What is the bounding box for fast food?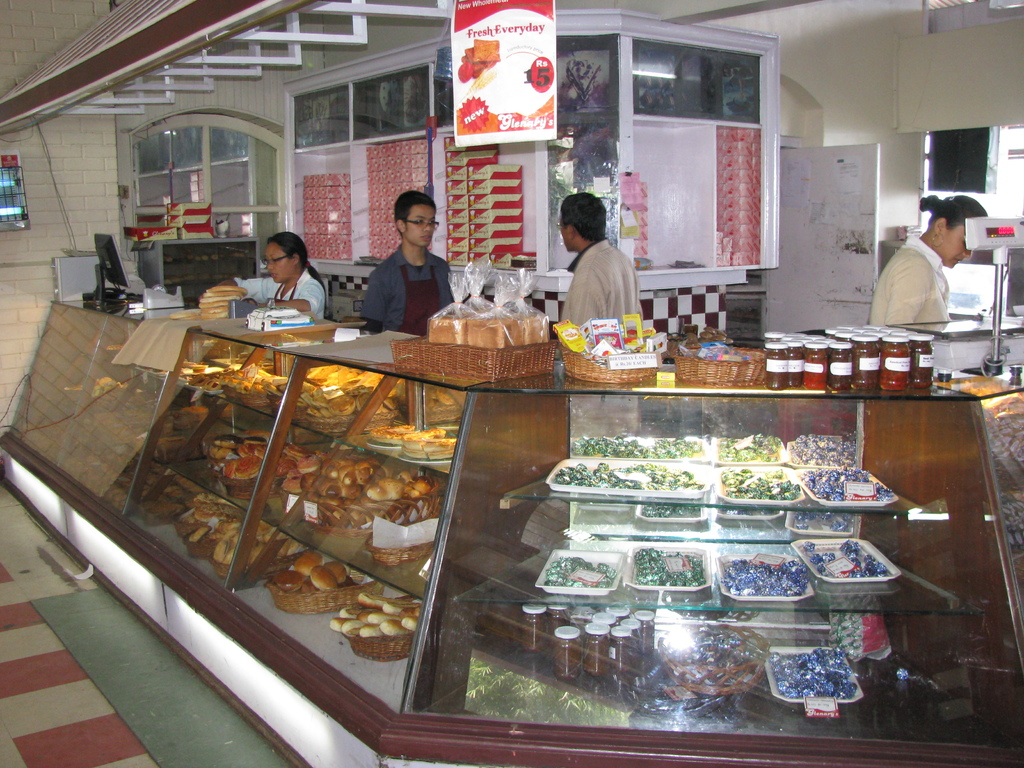
[408, 426, 449, 456].
